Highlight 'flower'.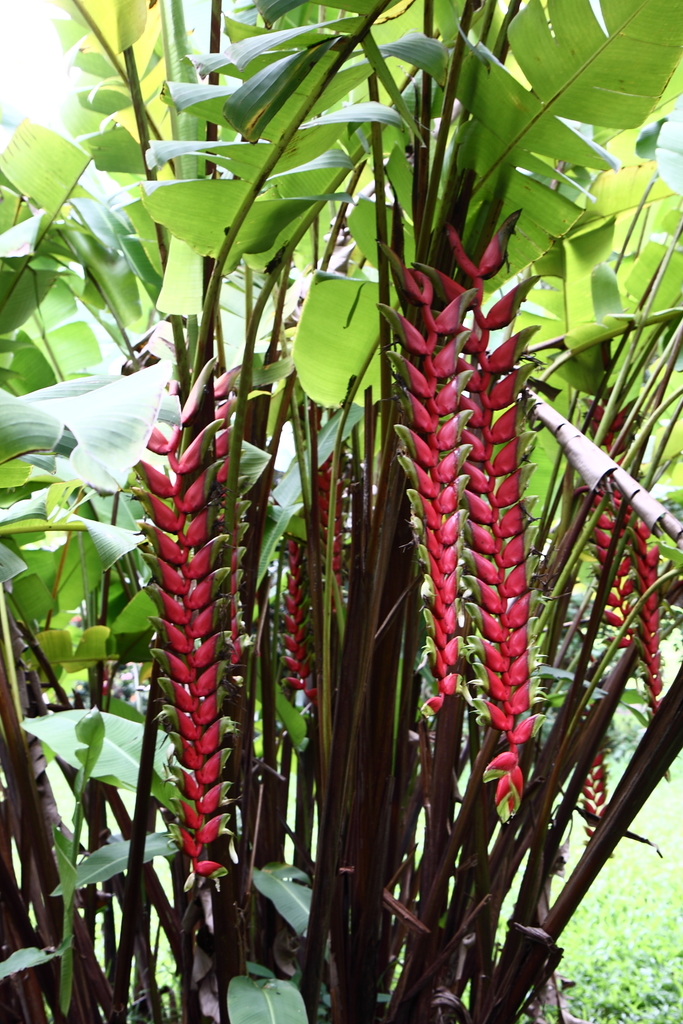
Highlighted region: <bbox>620, 492, 659, 707</bbox>.
